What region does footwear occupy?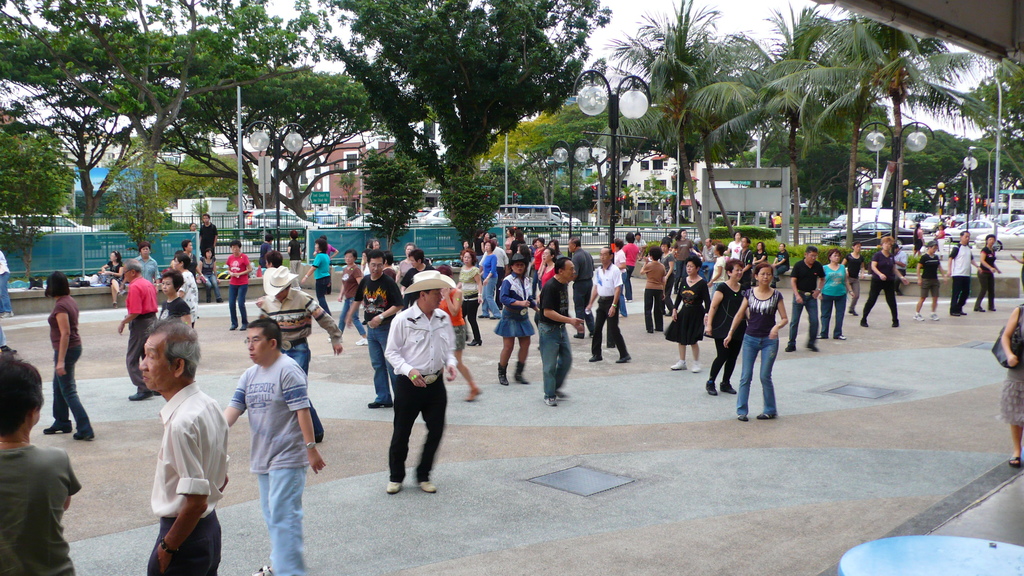
{"left": 977, "top": 307, "right": 984, "bottom": 312}.
